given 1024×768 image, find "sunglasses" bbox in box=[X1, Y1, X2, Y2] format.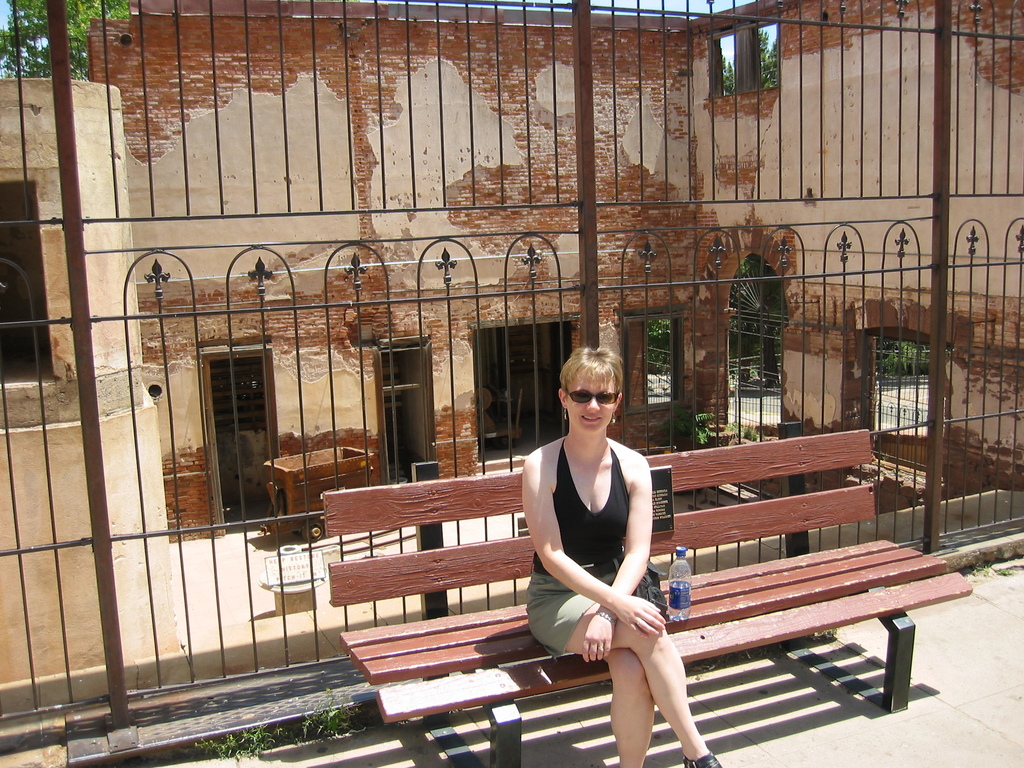
box=[566, 389, 620, 403].
